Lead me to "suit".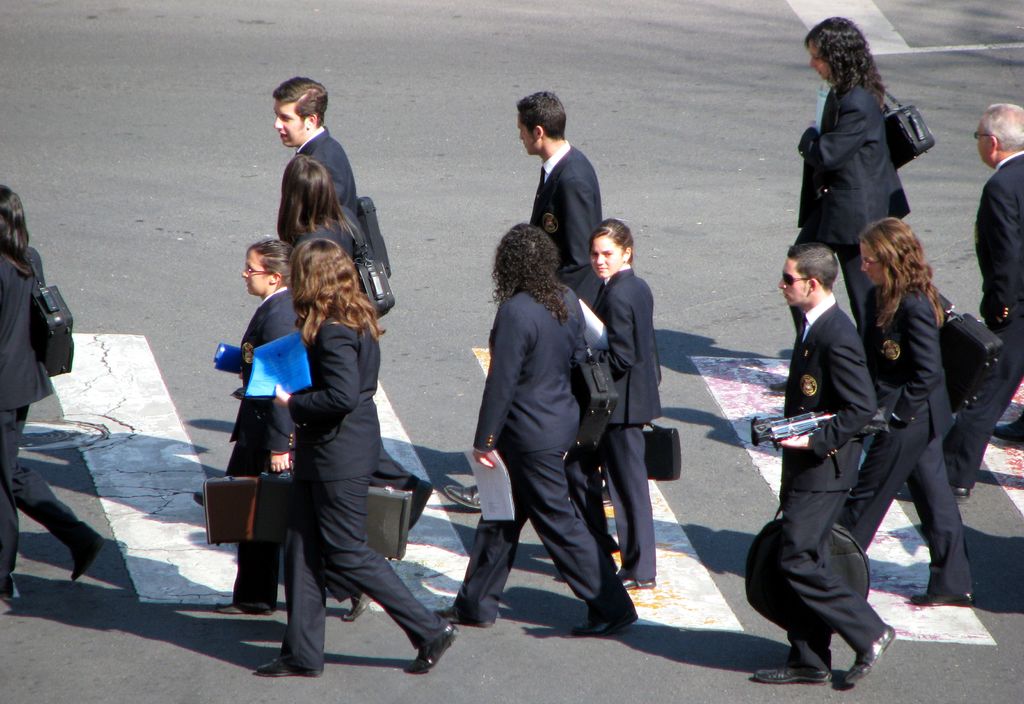
Lead to region(559, 264, 660, 586).
